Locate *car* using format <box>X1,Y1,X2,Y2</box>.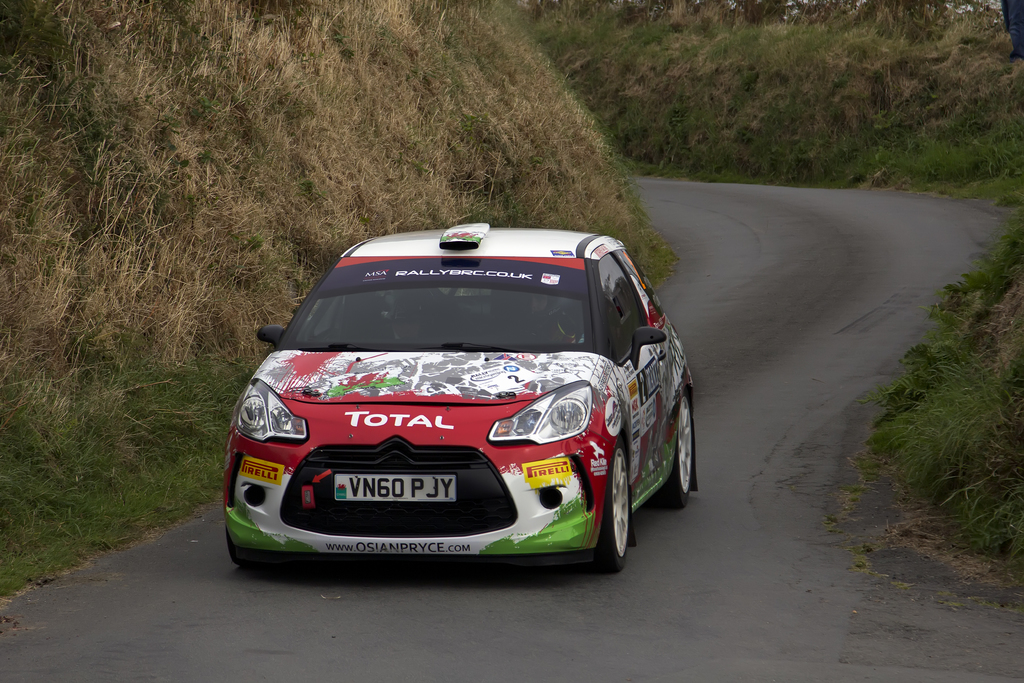
<box>221,223,692,573</box>.
